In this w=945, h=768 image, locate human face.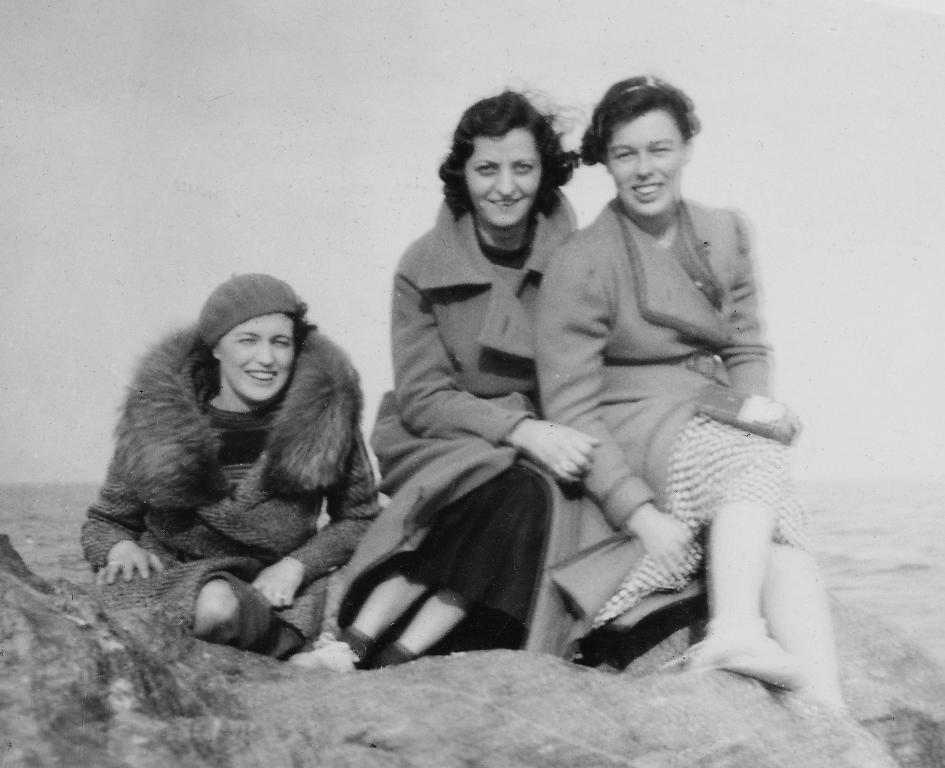
Bounding box: <bbox>464, 128, 544, 228</bbox>.
